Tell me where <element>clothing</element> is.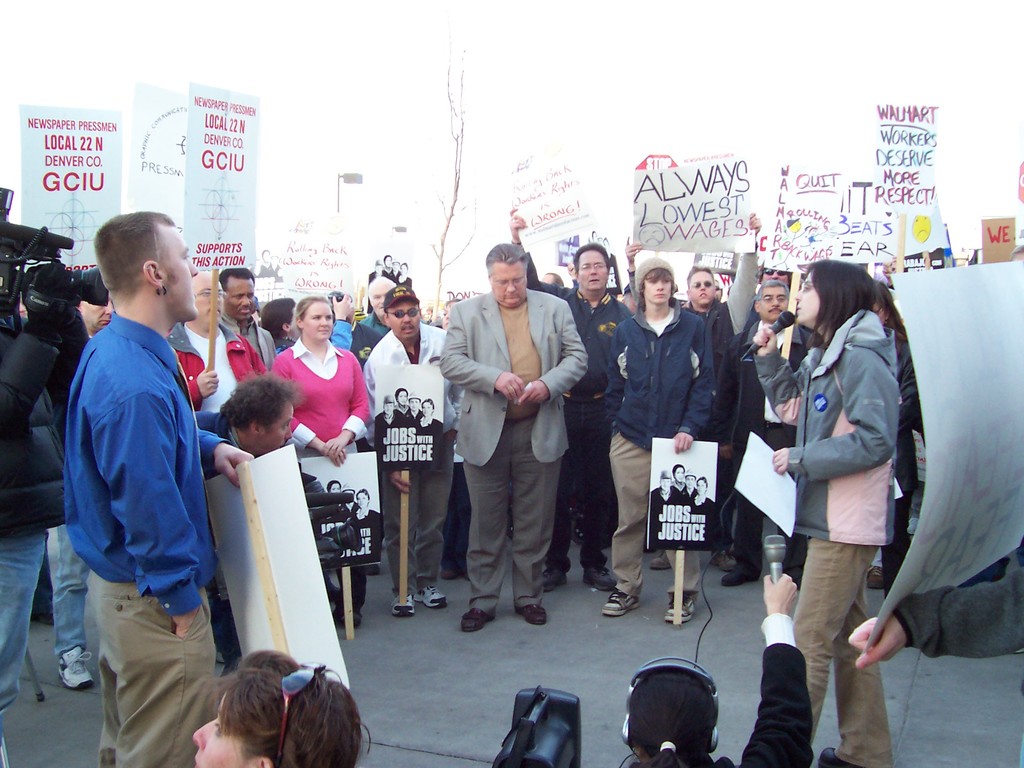
<element>clothing</element> is at (350,324,380,356).
